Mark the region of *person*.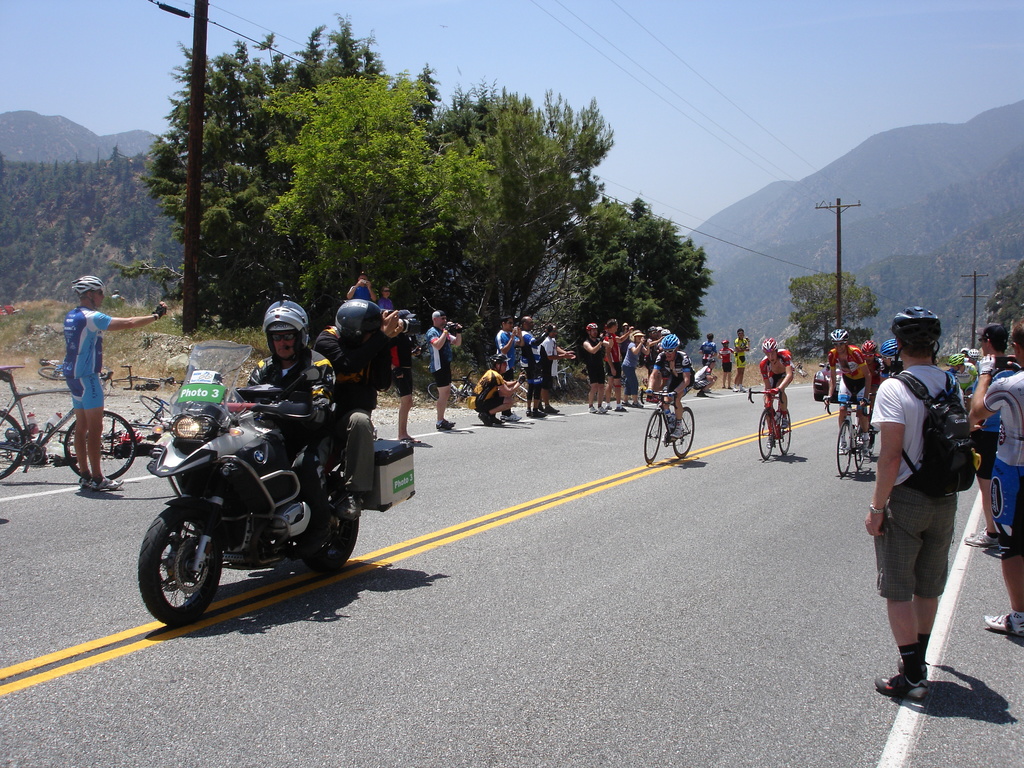
Region: <bbox>756, 339, 794, 445</bbox>.
